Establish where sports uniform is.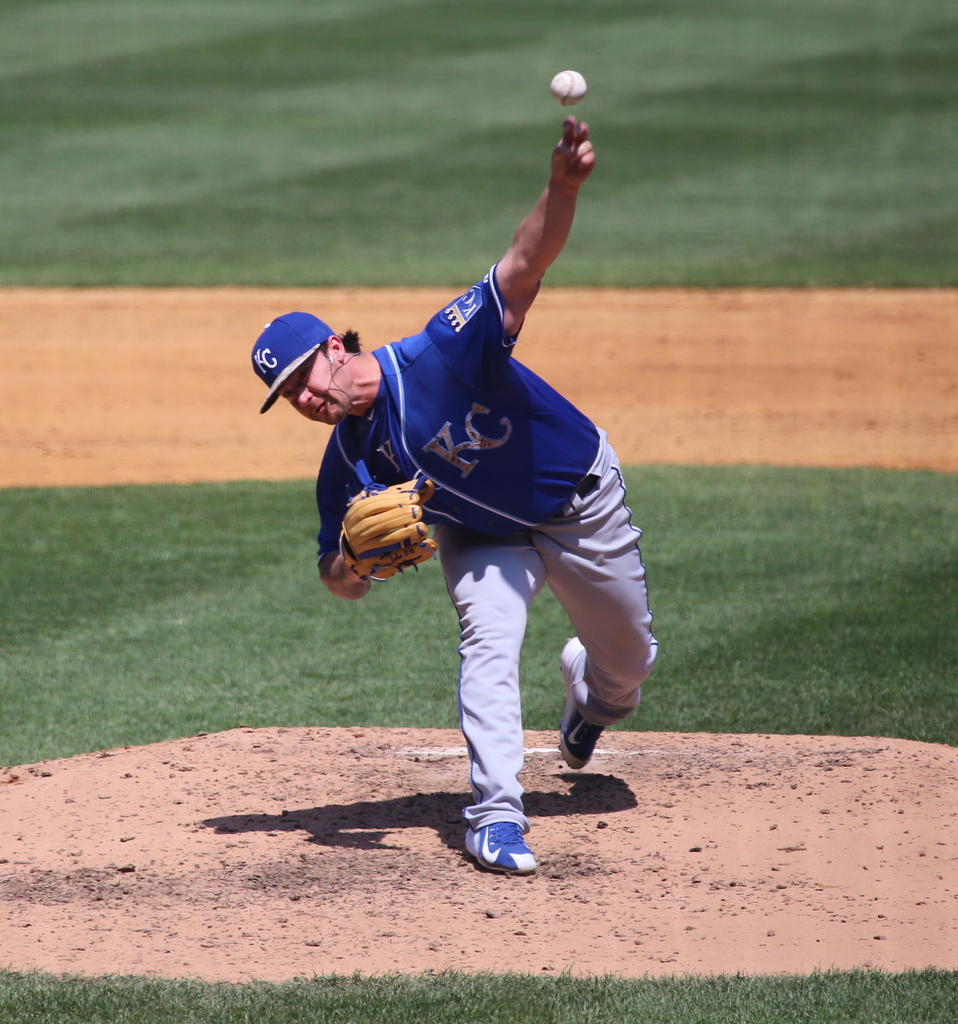
Established at detection(344, 272, 655, 839).
